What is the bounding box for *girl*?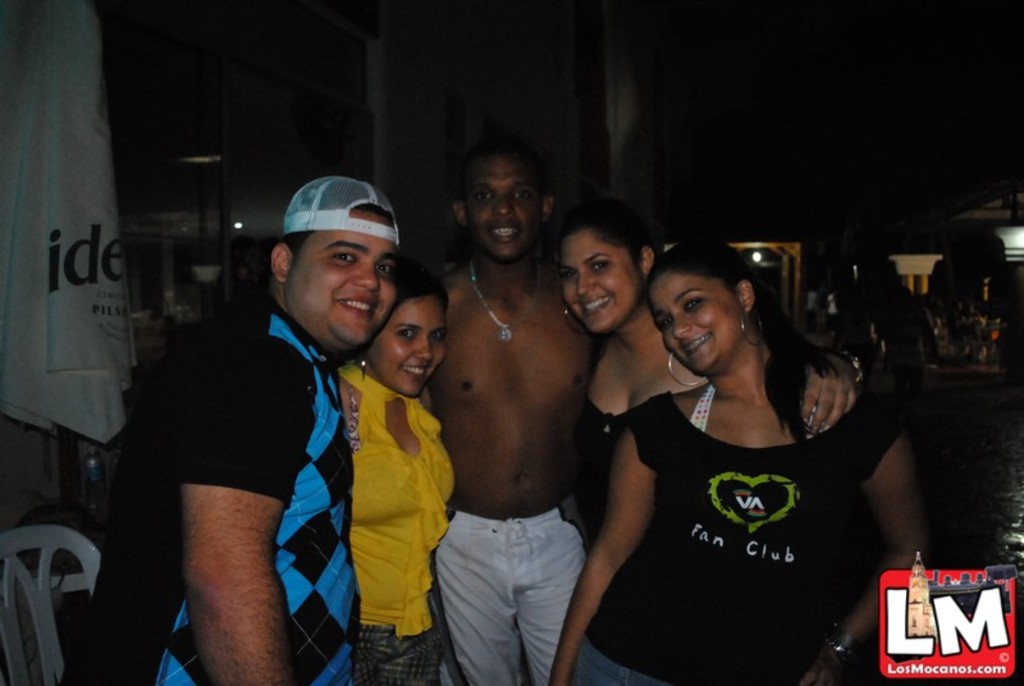
detection(547, 203, 855, 685).
